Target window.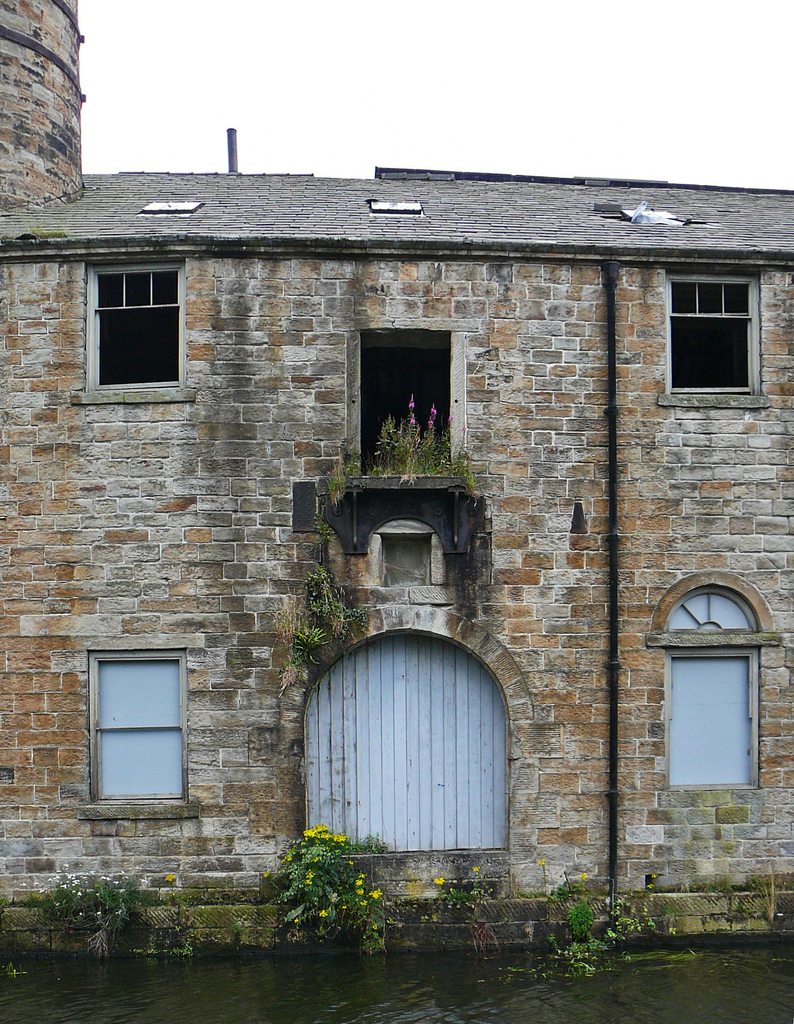
Target region: pyautogui.locateOnScreen(92, 648, 183, 796).
